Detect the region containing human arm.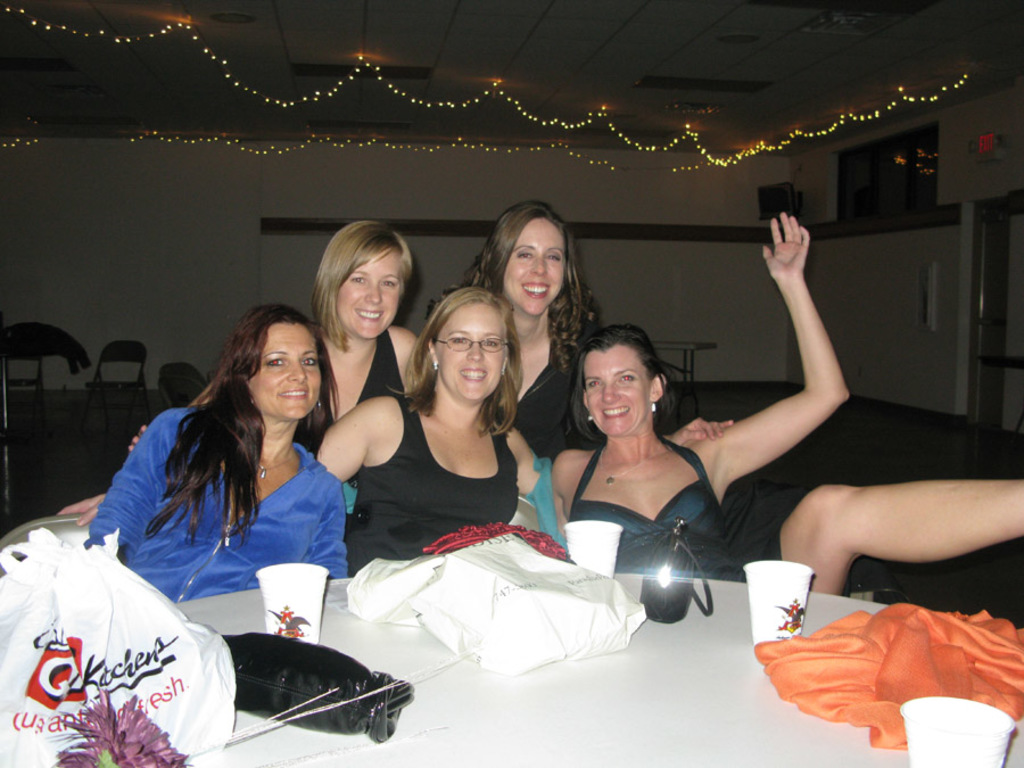
x1=696, y1=209, x2=850, y2=503.
